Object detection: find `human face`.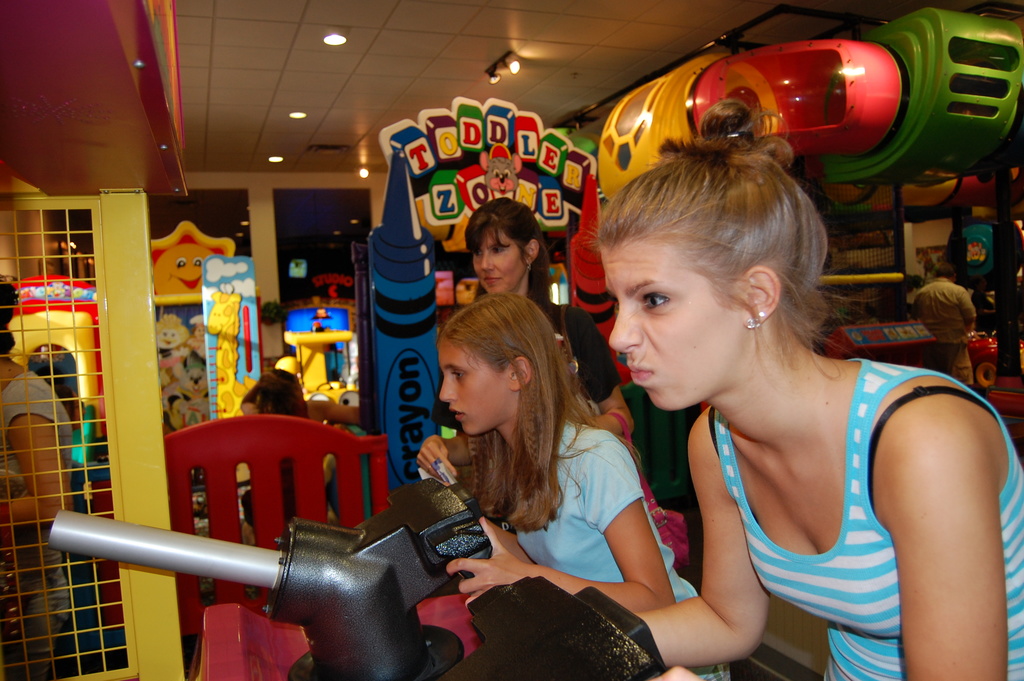
x1=441 y1=336 x2=506 y2=429.
